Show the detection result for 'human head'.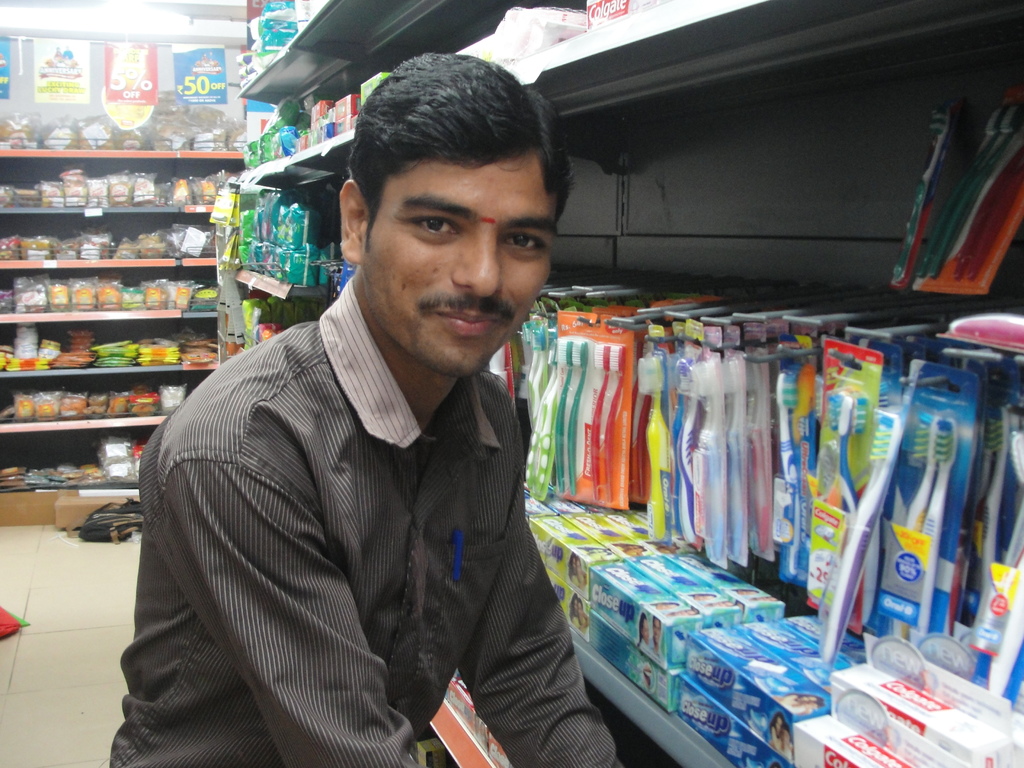
bbox=[339, 54, 579, 374].
